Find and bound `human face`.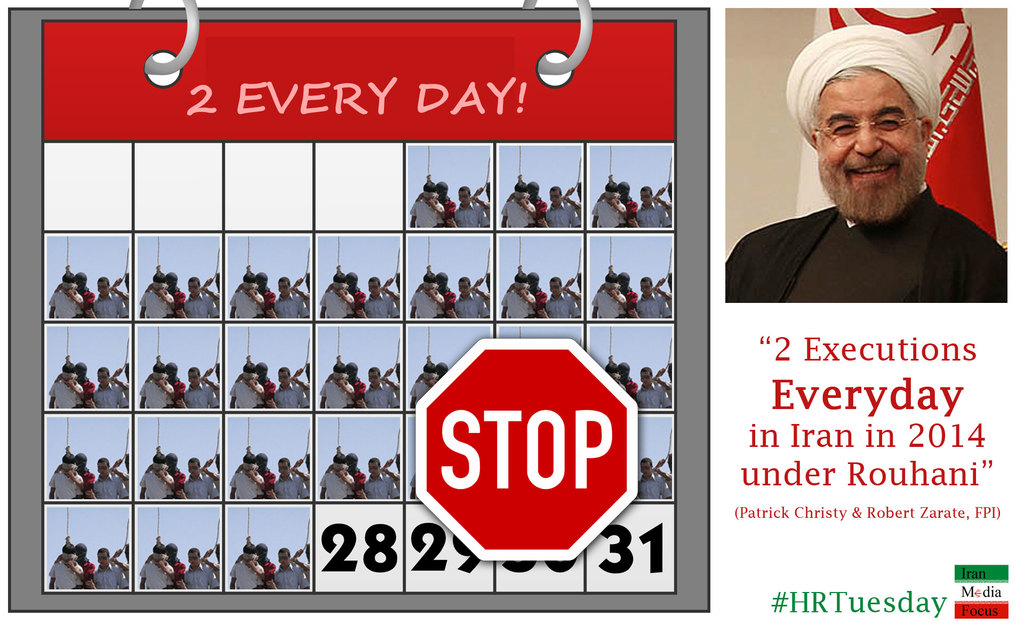
Bound: [550,275,564,300].
